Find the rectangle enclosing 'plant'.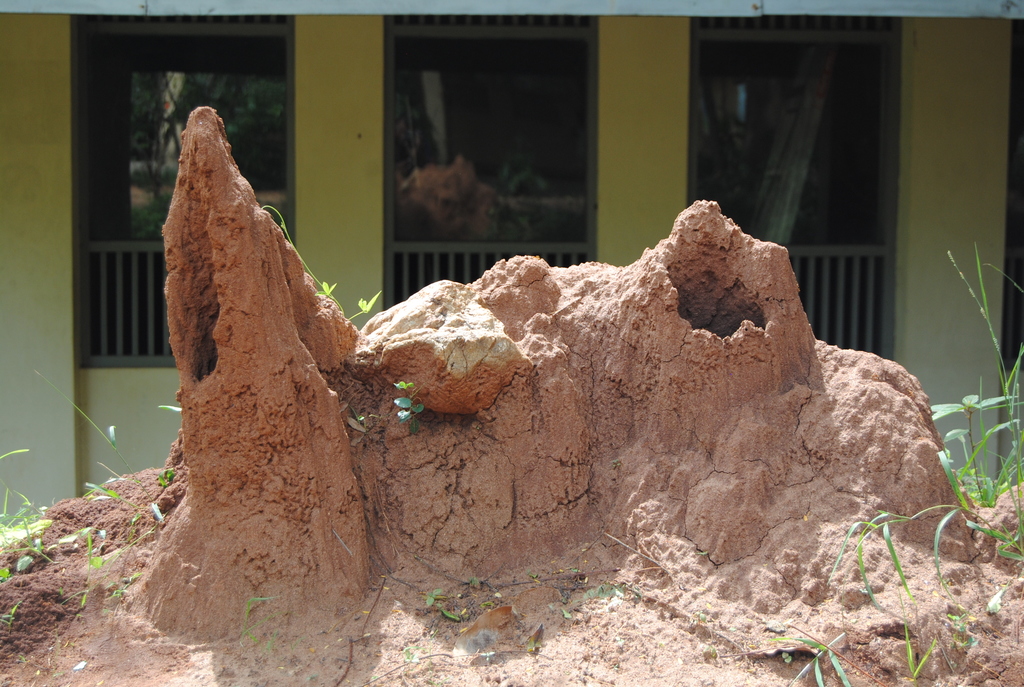
(929, 239, 1023, 504).
